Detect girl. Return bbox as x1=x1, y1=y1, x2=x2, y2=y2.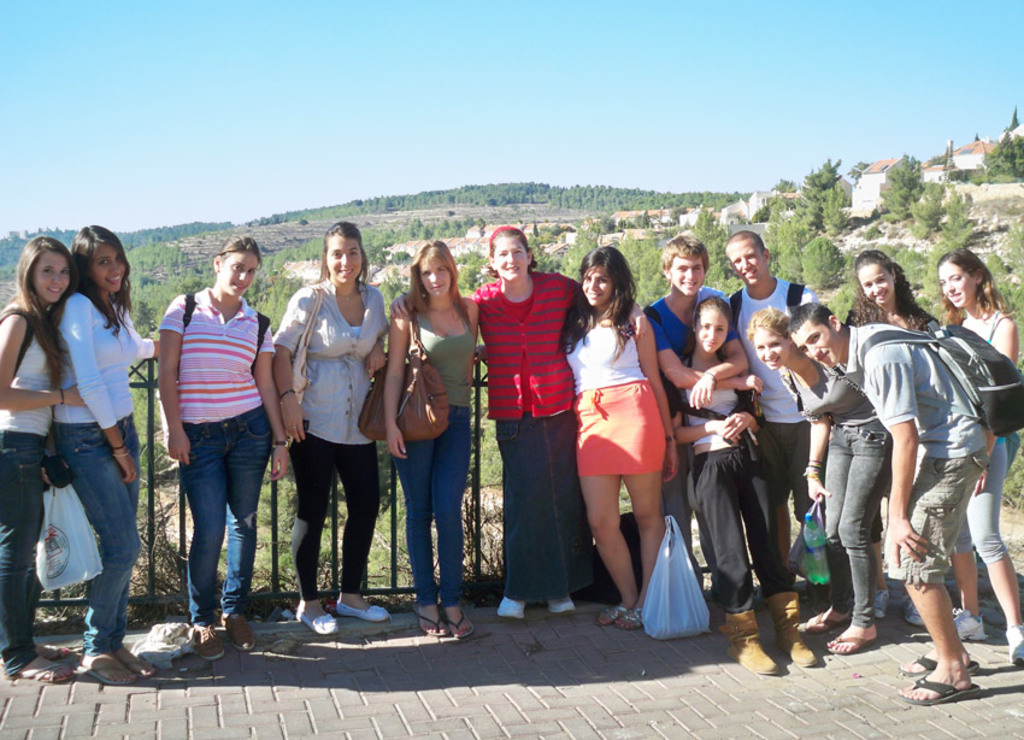
x1=469, y1=224, x2=585, y2=610.
